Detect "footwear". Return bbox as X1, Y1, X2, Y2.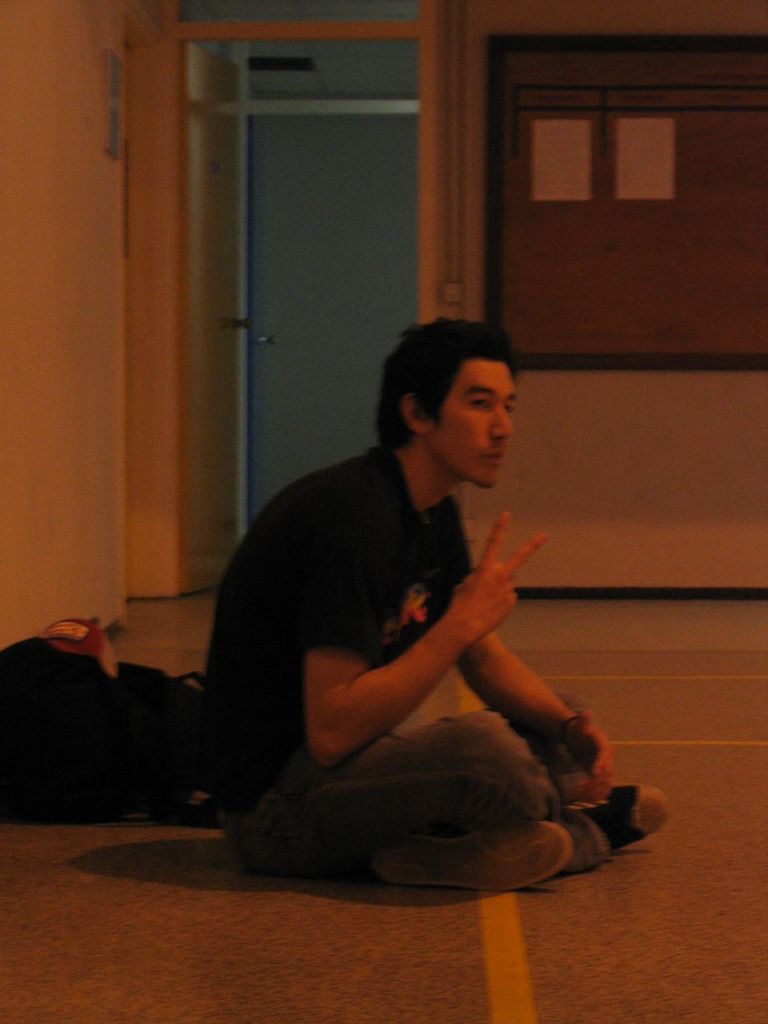
370, 816, 569, 897.
